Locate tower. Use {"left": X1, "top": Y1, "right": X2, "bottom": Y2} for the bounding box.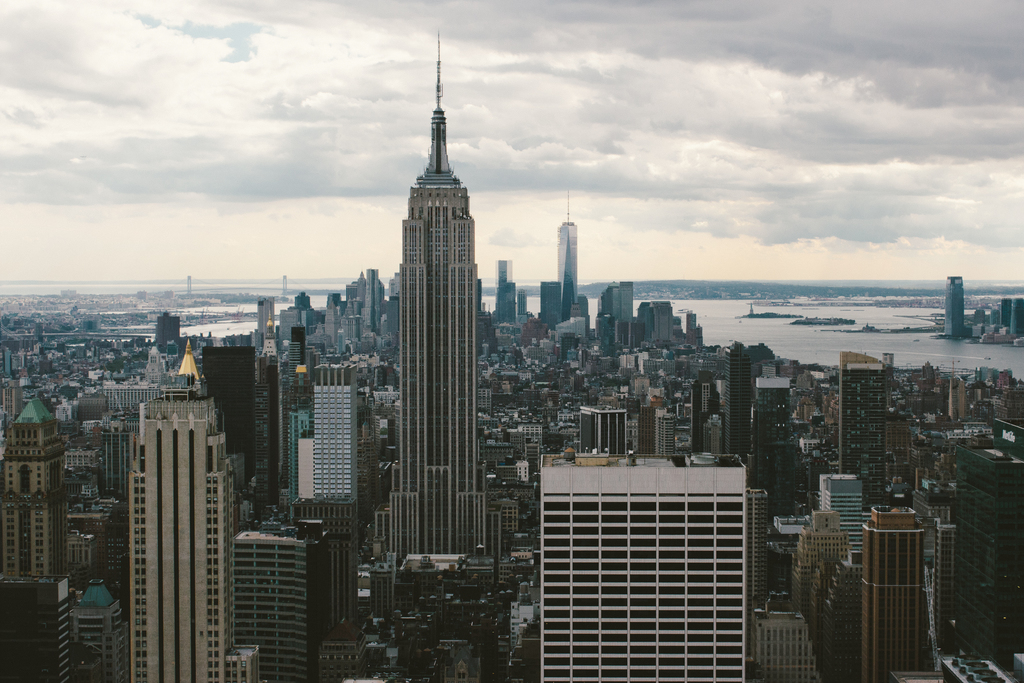
{"left": 556, "top": 192, "right": 578, "bottom": 303}.
